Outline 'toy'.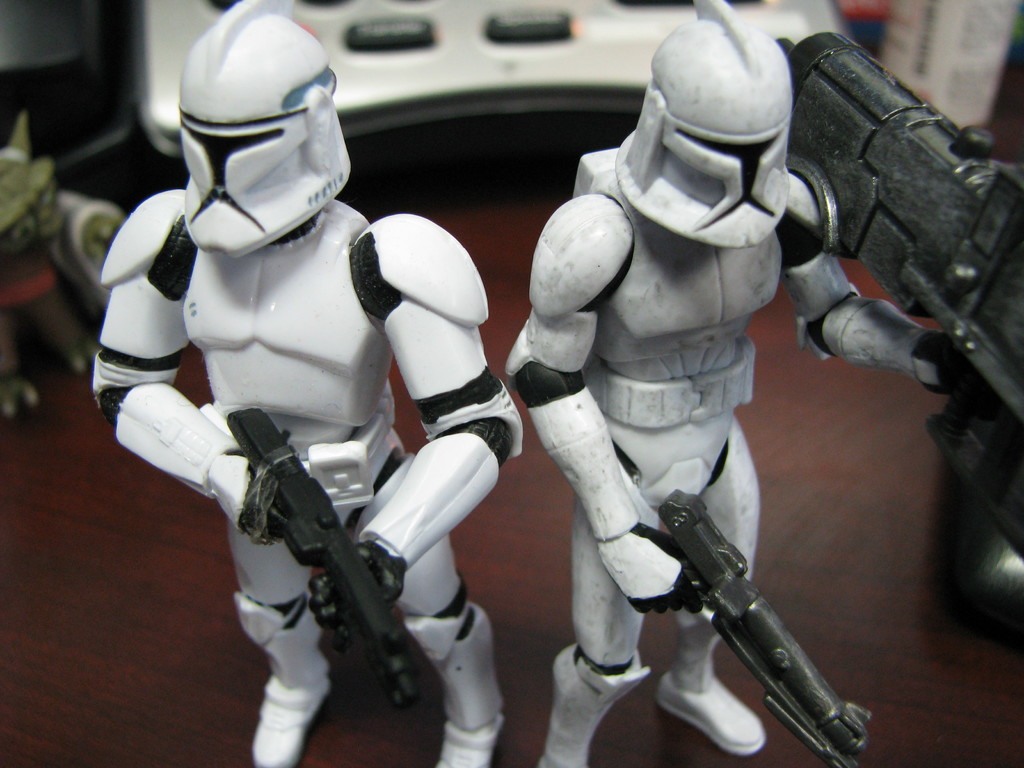
Outline: <bbox>96, 48, 564, 767</bbox>.
